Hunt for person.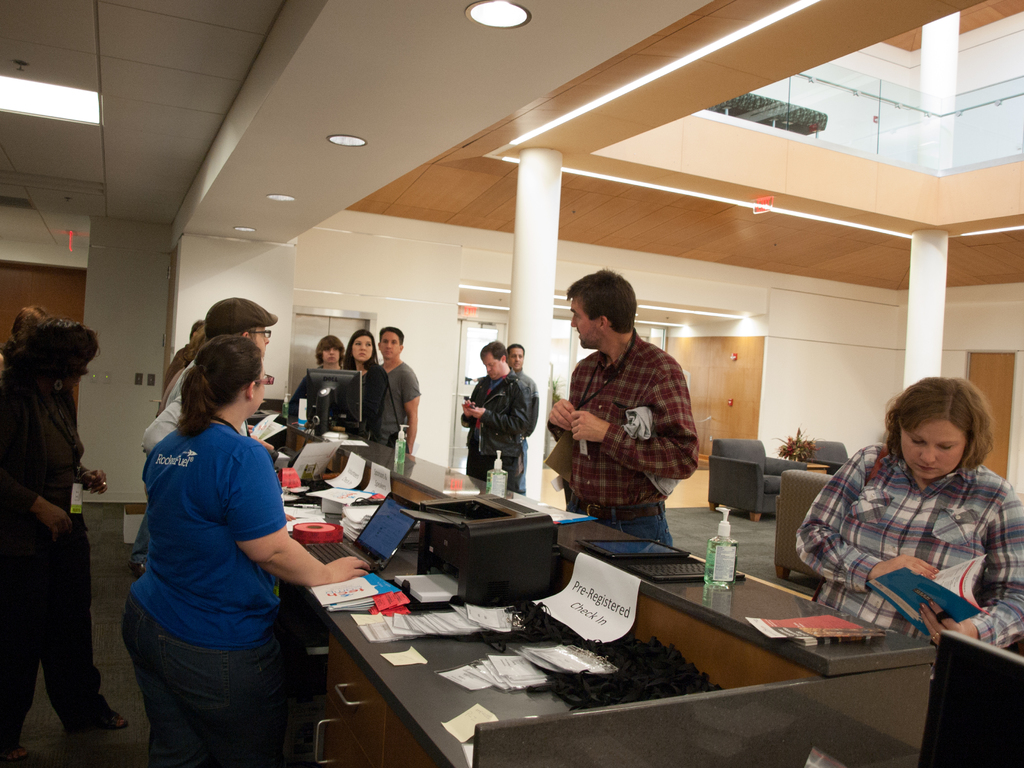
Hunted down at <region>0, 336, 116, 750</region>.
